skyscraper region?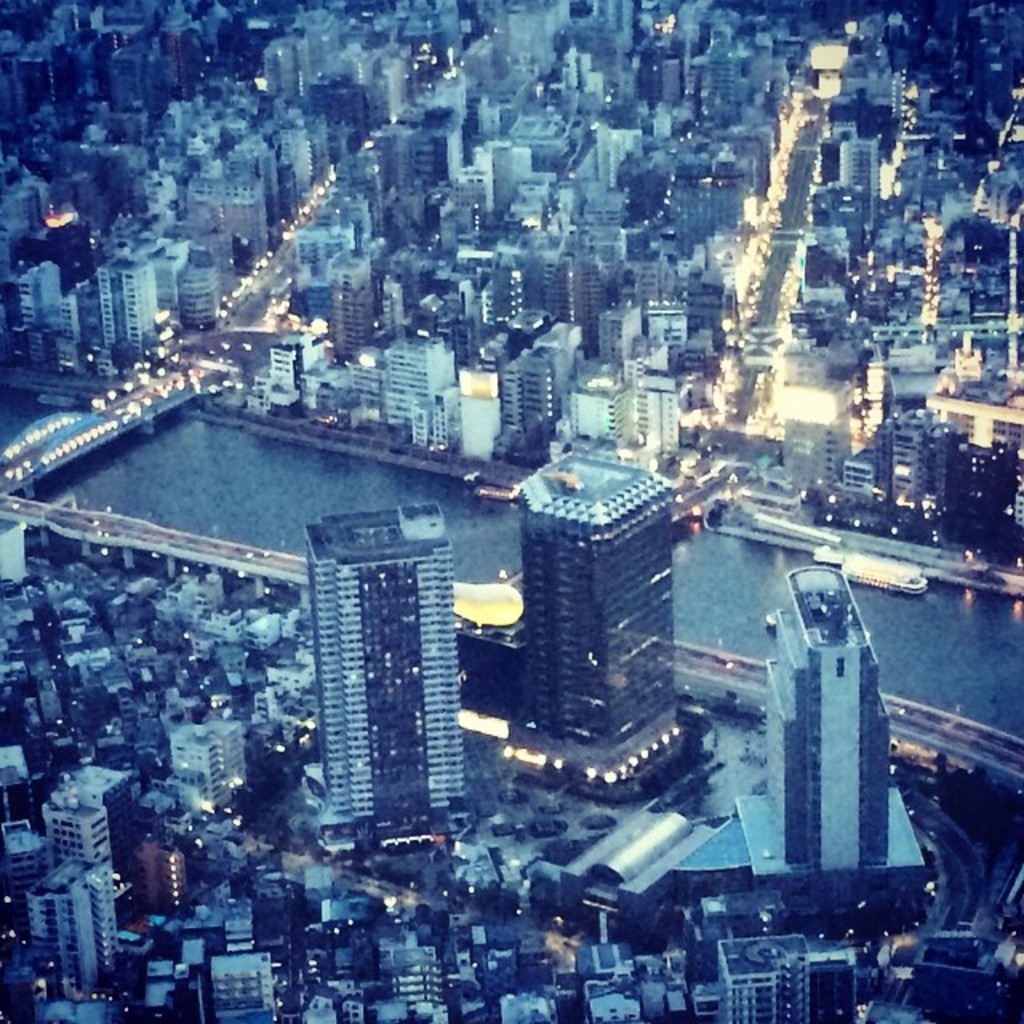
x1=192, y1=138, x2=275, y2=267
